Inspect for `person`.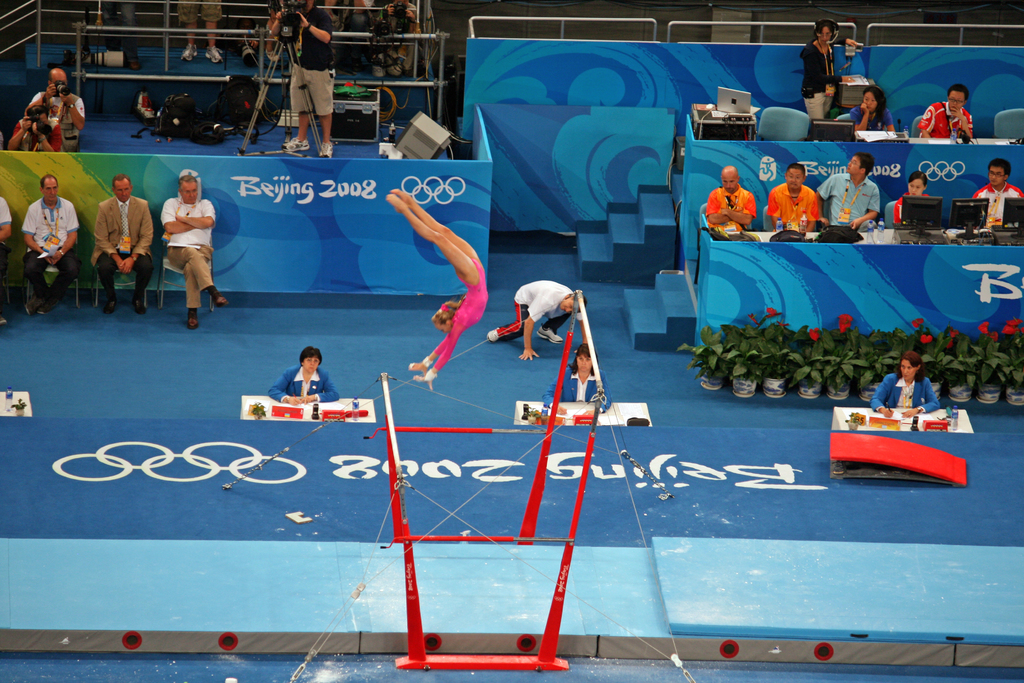
Inspection: <box>973,156,1023,227</box>.
